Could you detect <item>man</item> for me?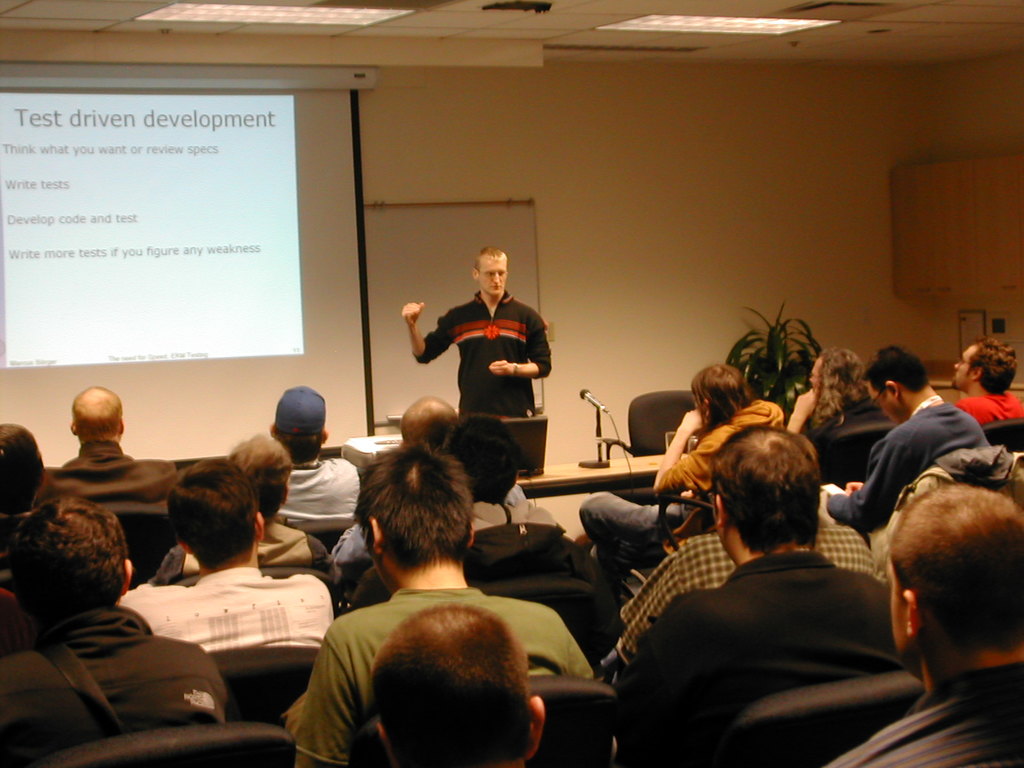
Detection result: locate(954, 340, 1023, 425).
